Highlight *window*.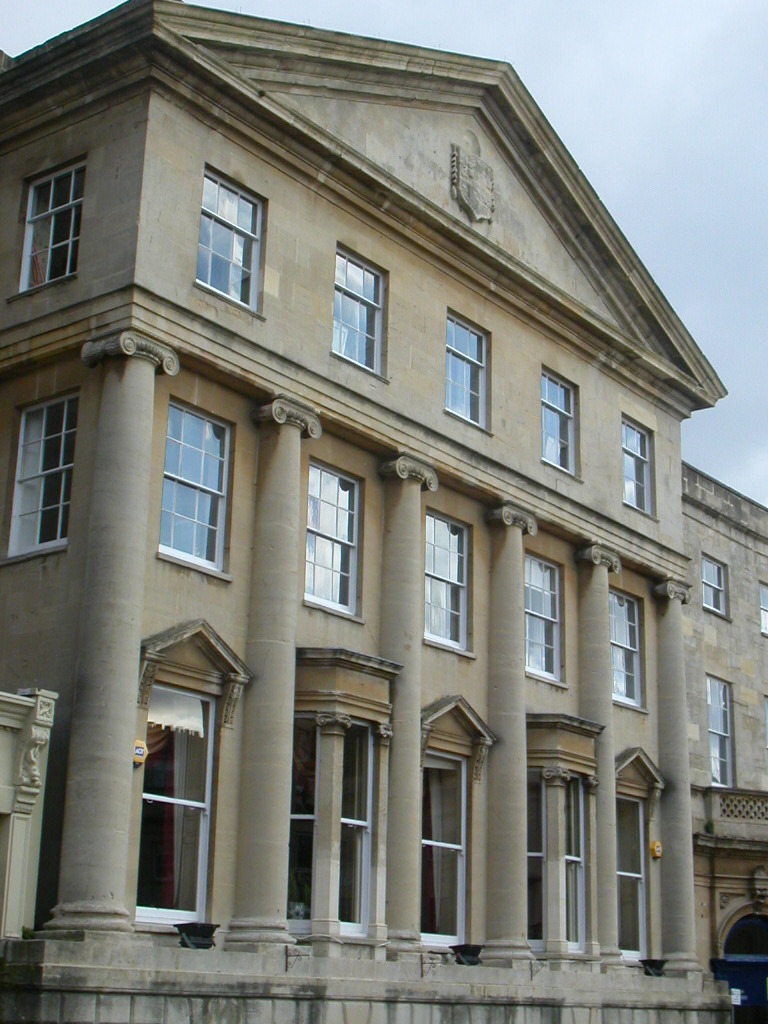
Highlighted region: (x1=155, y1=396, x2=238, y2=575).
